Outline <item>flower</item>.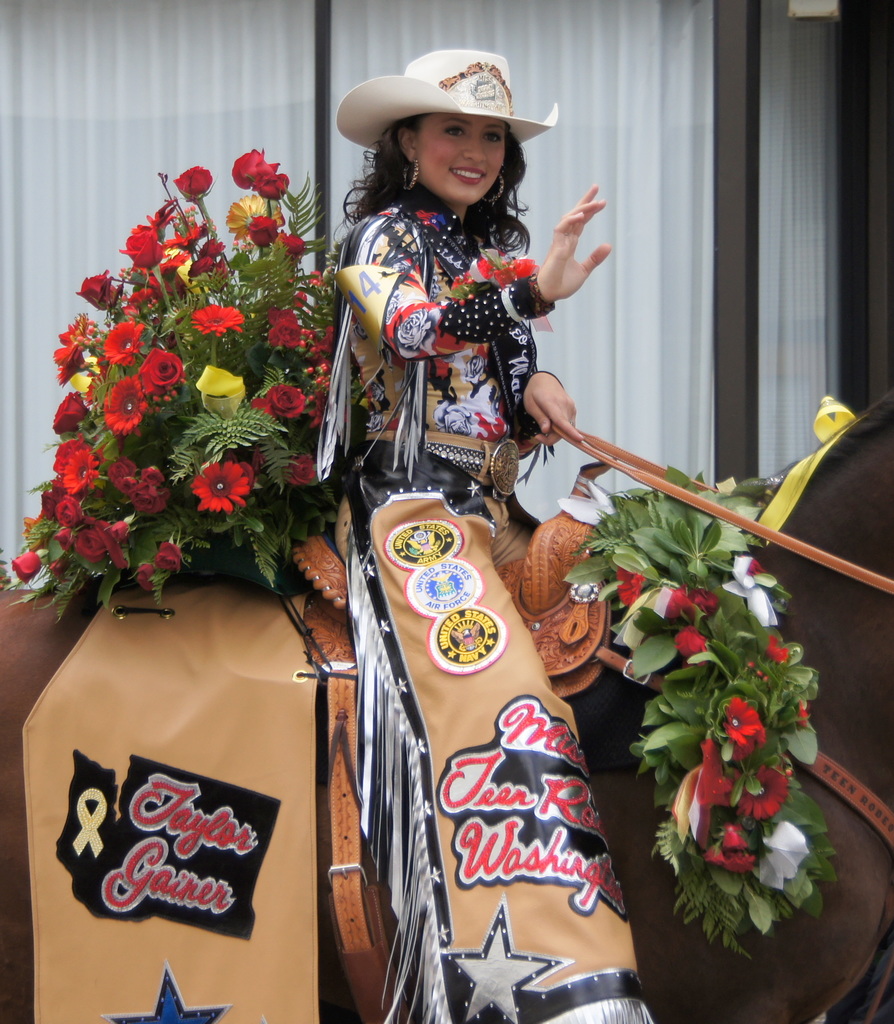
Outline: crop(708, 825, 755, 877).
